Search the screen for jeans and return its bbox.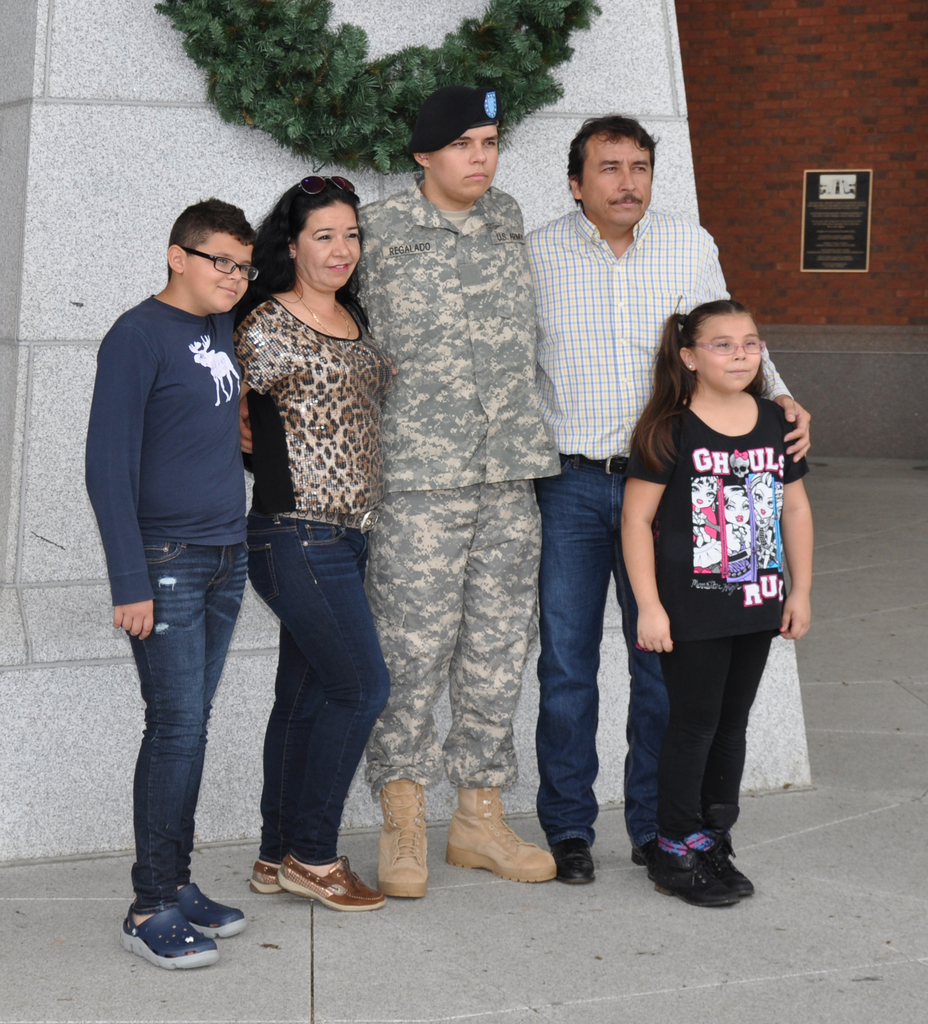
Found: box(600, 640, 776, 834).
